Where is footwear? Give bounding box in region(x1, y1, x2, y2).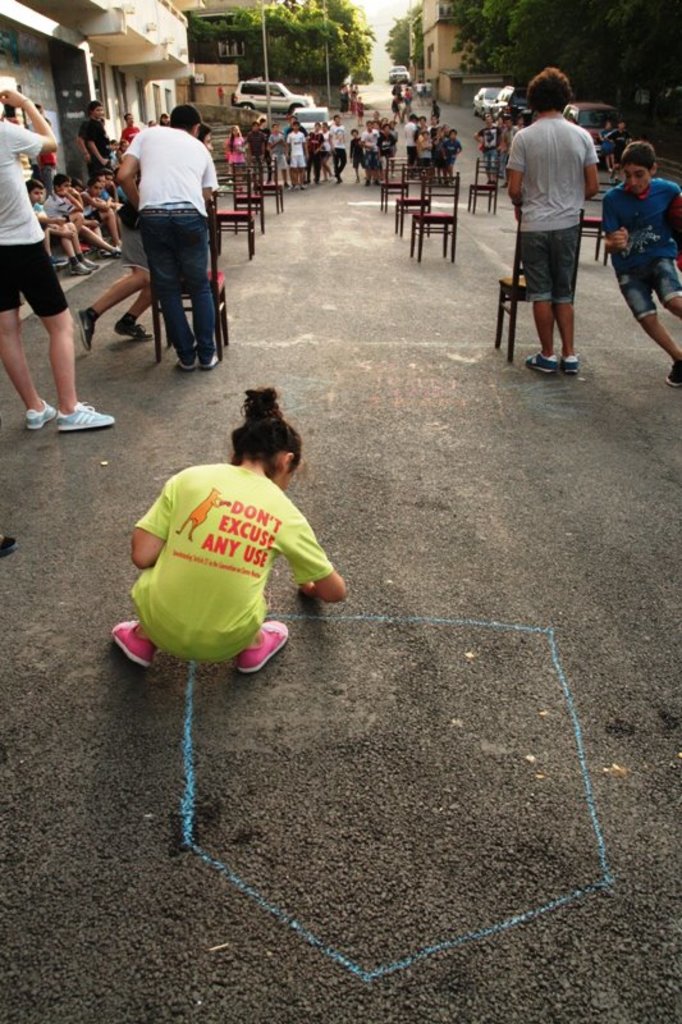
region(196, 355, 223, 369).
